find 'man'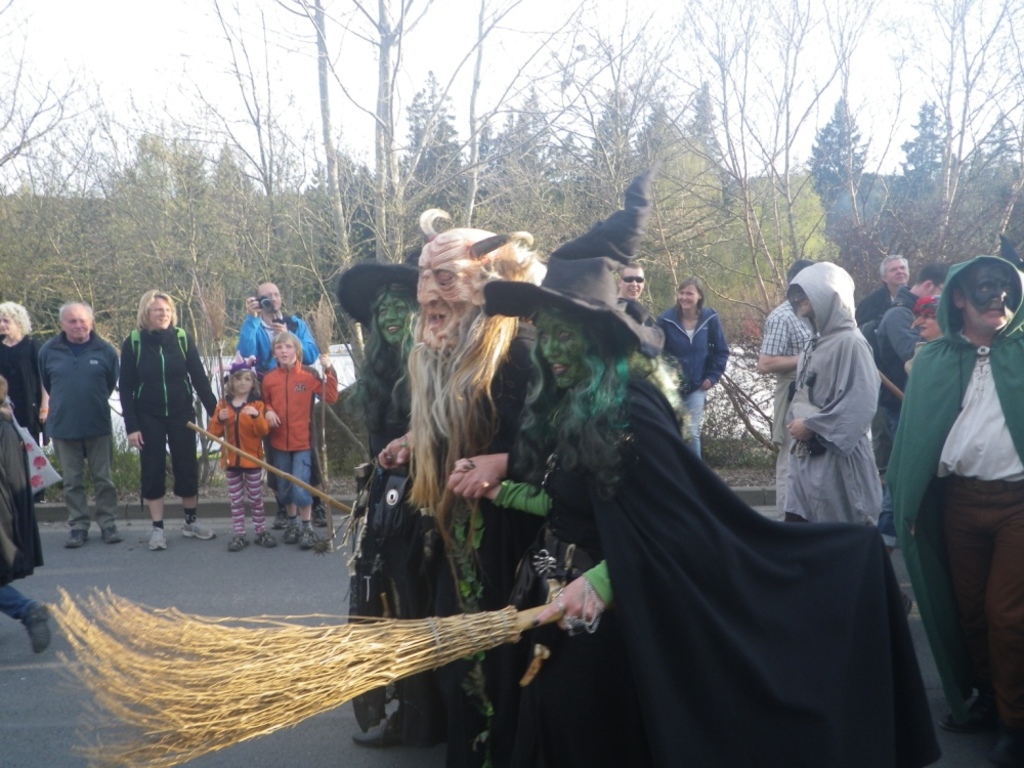
[853,254,909,321]
